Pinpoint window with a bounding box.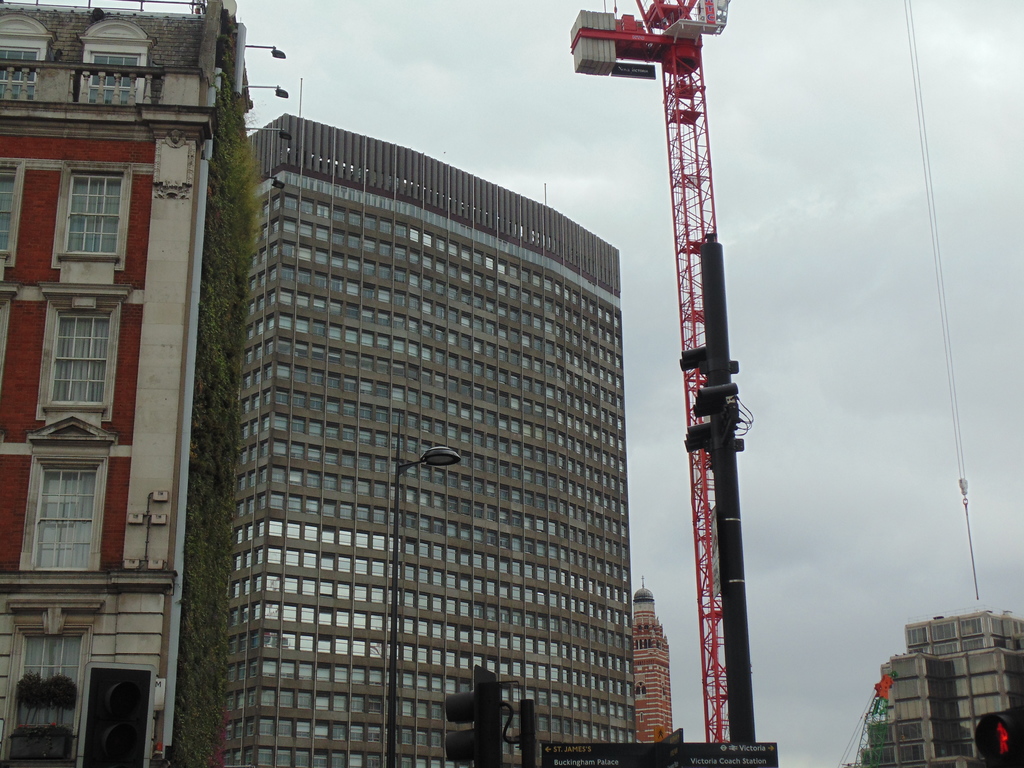
region(364, 264, 374, 276).
